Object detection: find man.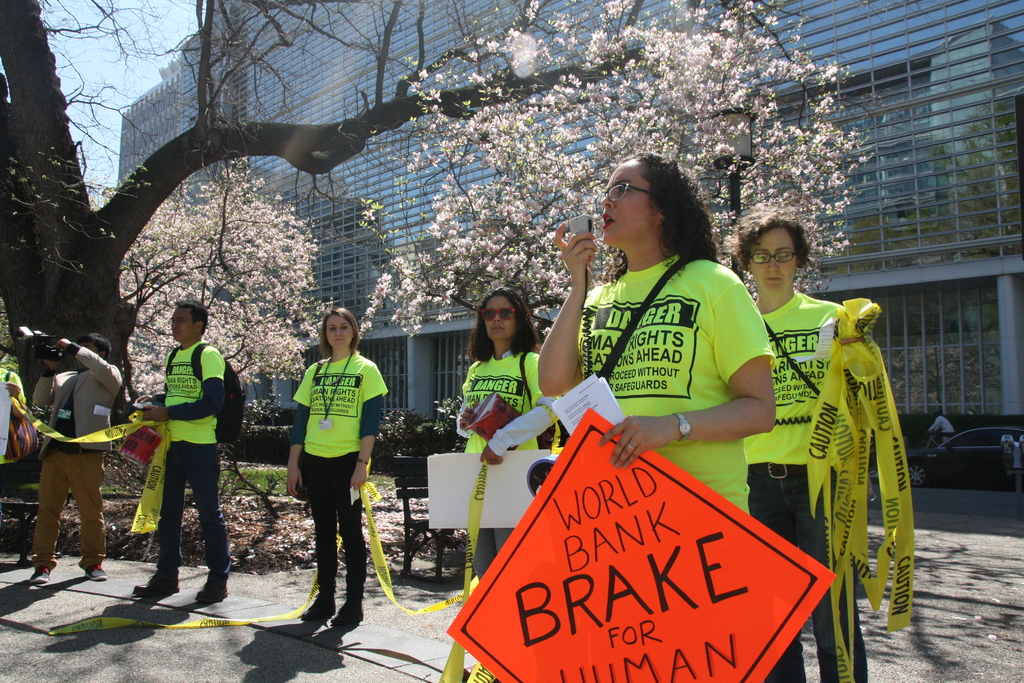
left=132, top=293, right=225, bottom=610.
